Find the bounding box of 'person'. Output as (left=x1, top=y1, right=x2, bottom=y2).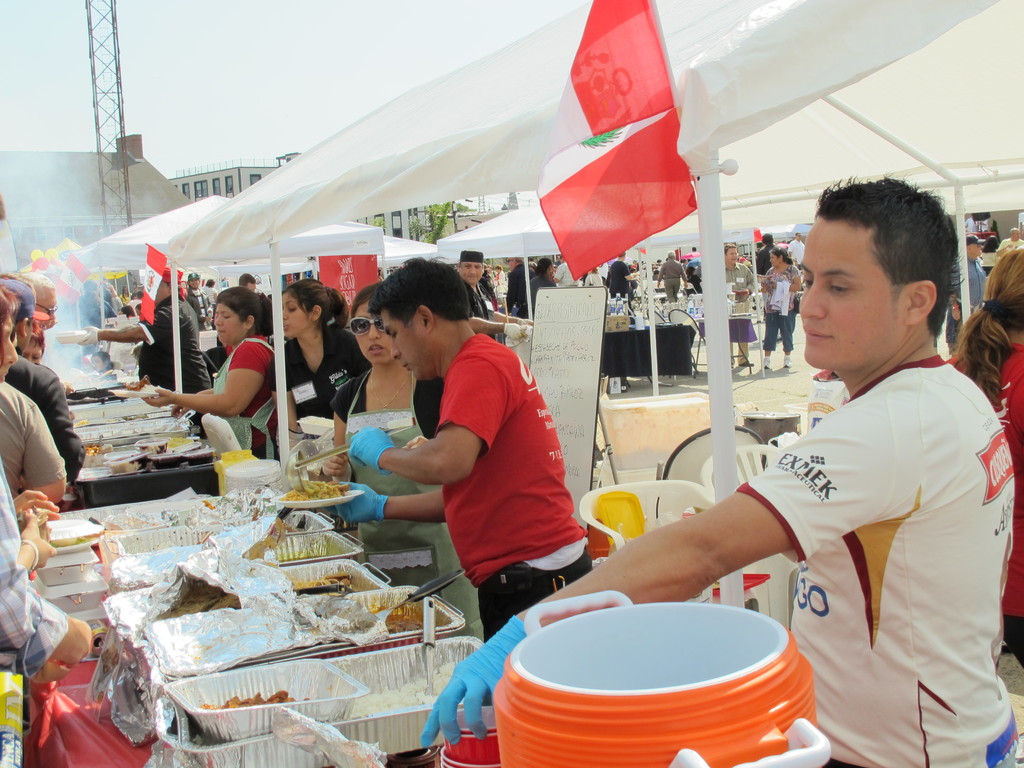
(left=683, top=268, right=703, bottom=296).
